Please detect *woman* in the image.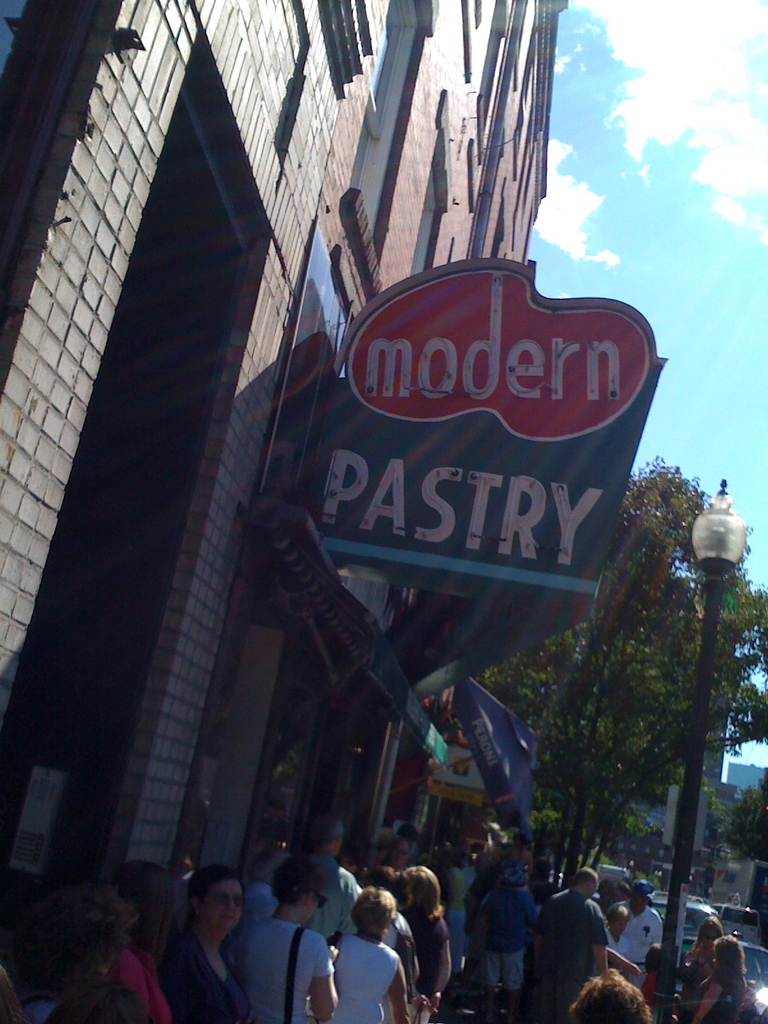
left=567, top=970, right=652, bottom=1023.
